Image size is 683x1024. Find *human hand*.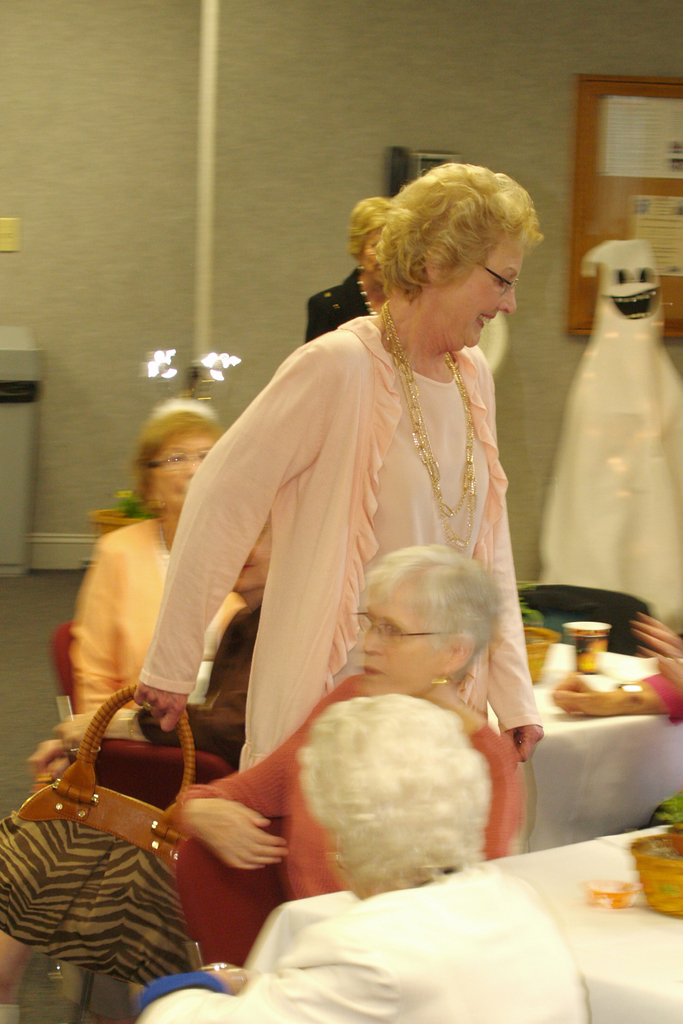
<bbox>58, 706, 131, 753</bbox>.
